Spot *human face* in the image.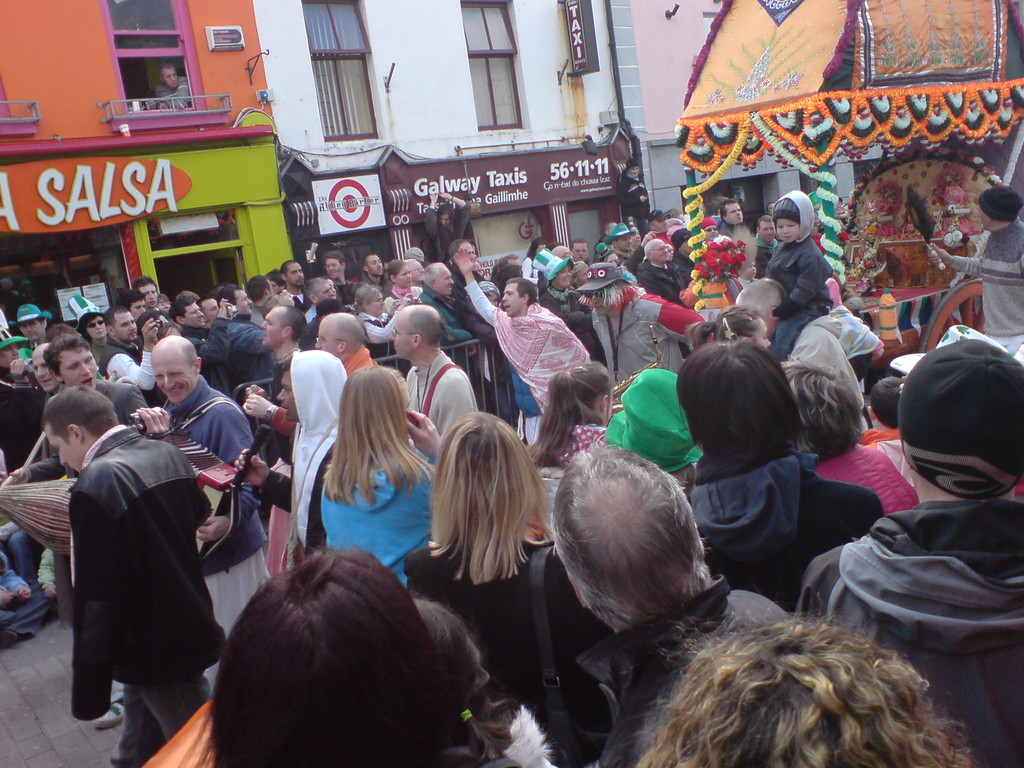
*human face* found at <bbox>439, 263, 453, 295</bbox>.
